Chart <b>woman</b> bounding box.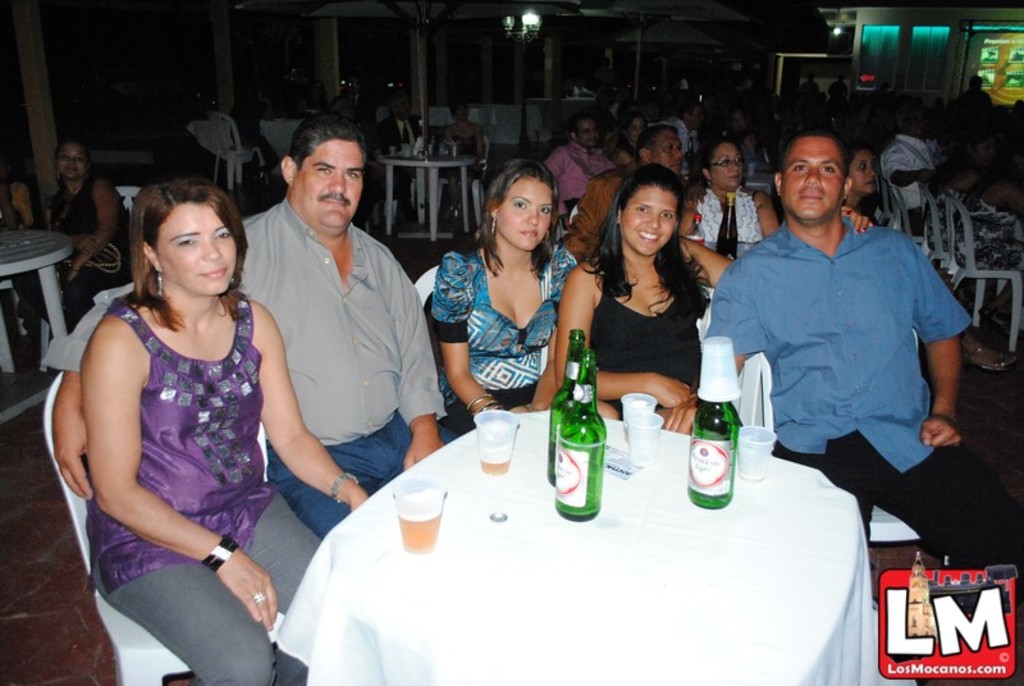
Charted: (left=550, top=160, right=877, bottom=427).
